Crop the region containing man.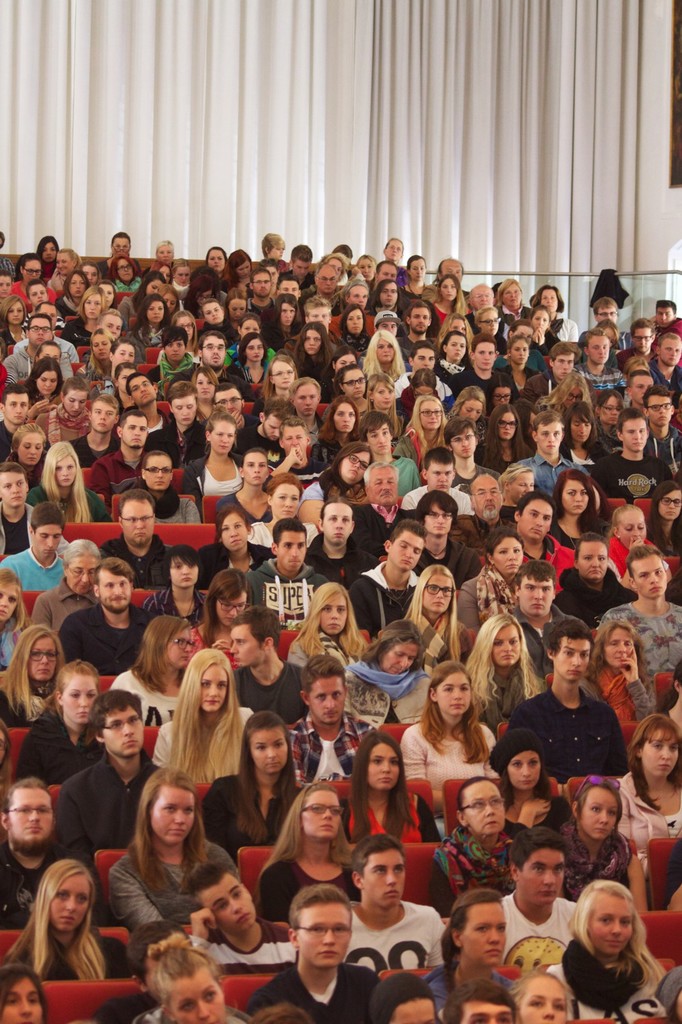
Crop region: rect(491, 616, 624, 776).
